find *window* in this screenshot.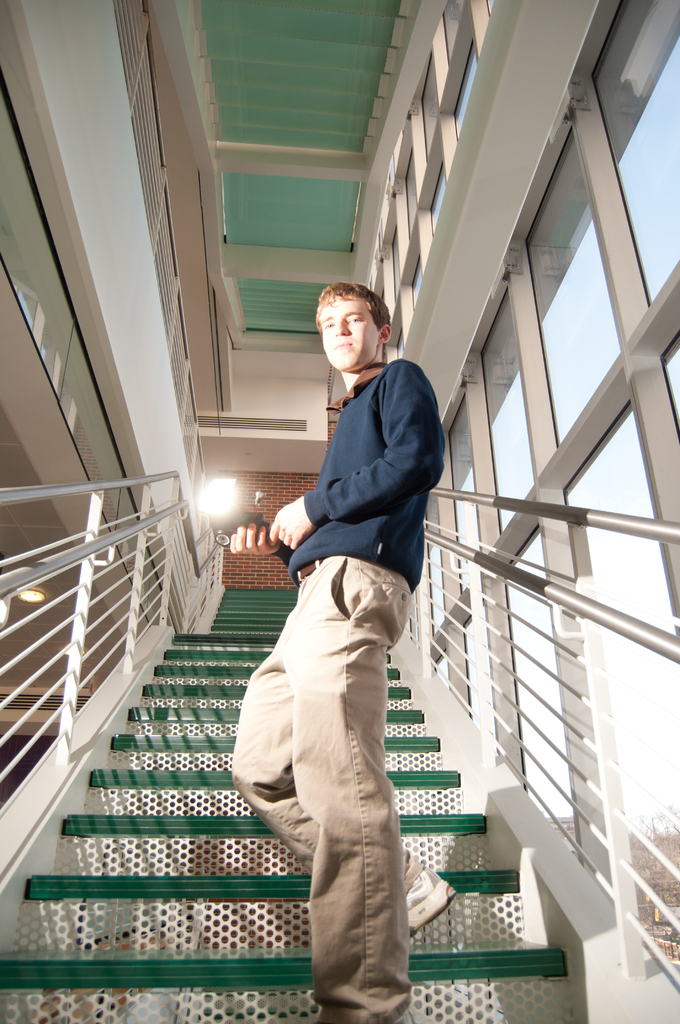
The bounding box for *window* is 502:102:627:469.
